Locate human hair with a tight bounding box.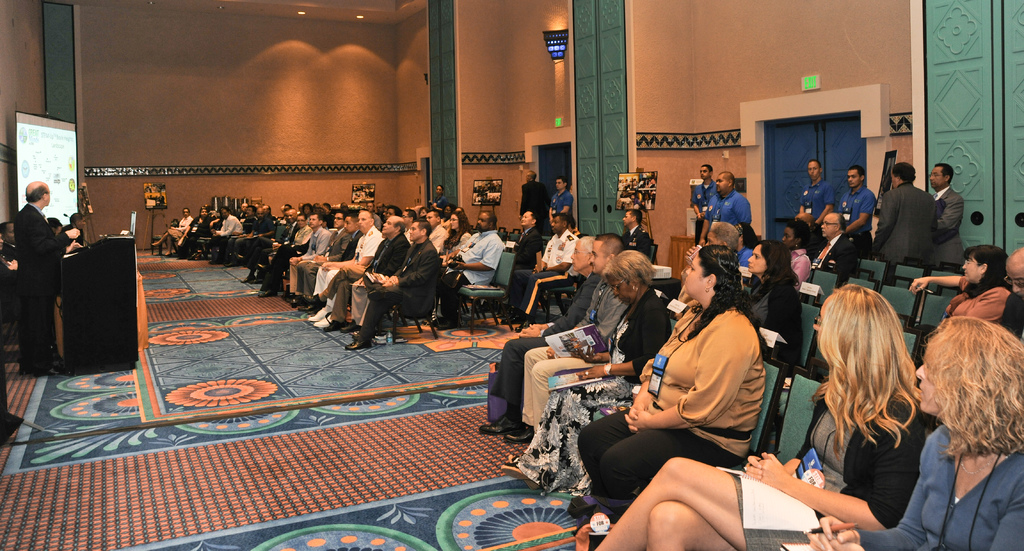
{"x1": 917, "y1": 312, "x2": 1023, "y2": 459}.
